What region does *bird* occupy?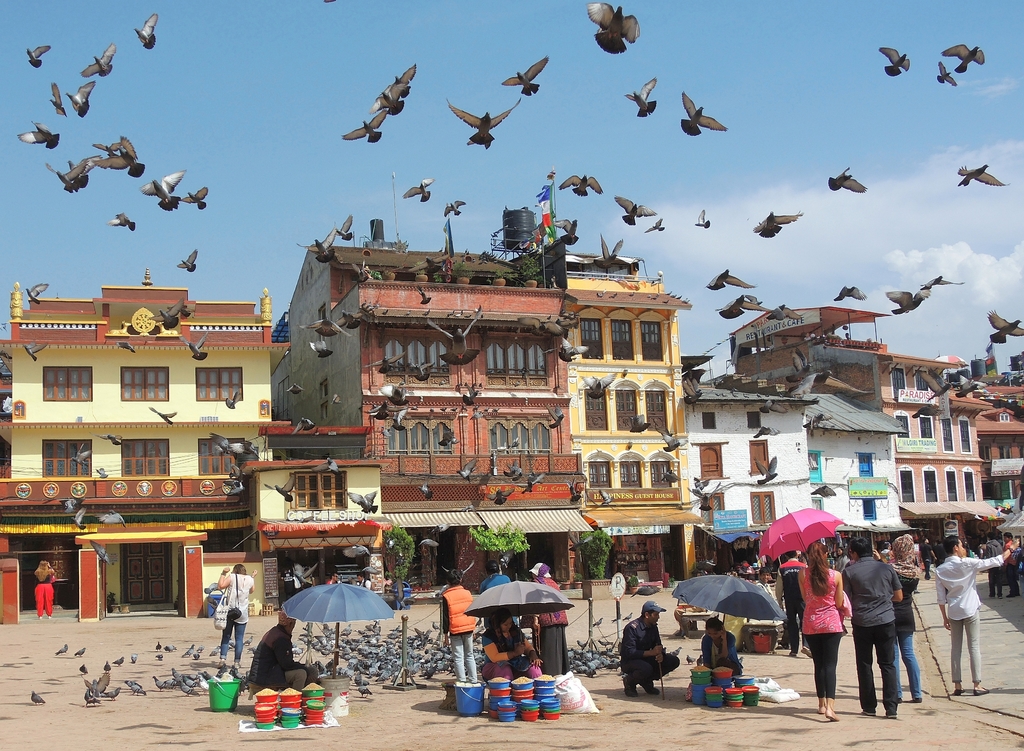
[97, 432, 122, 453].
